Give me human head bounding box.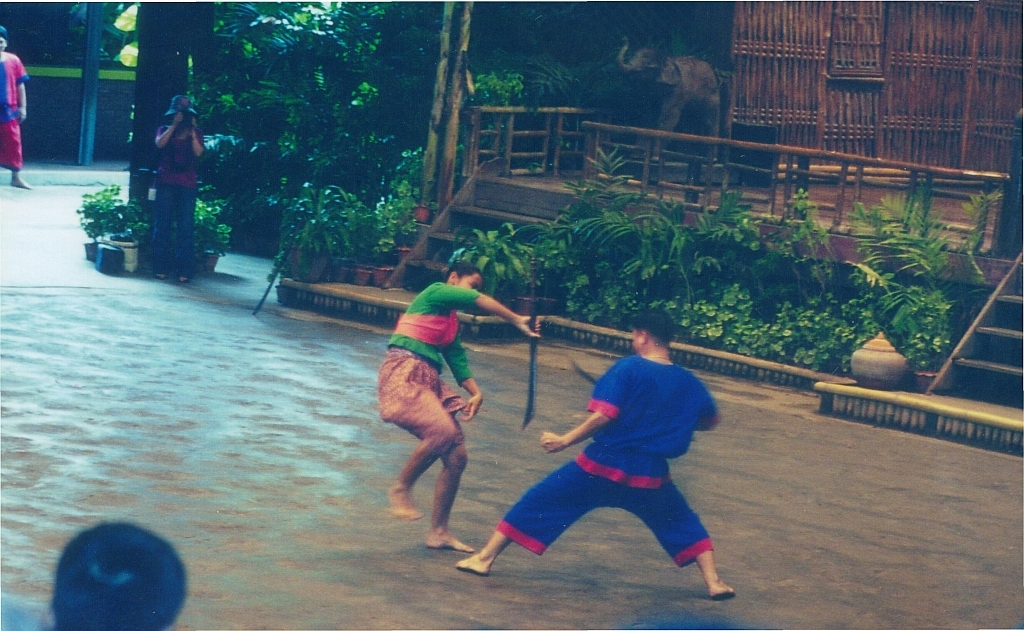
locate(28, 533, 191, 630).
